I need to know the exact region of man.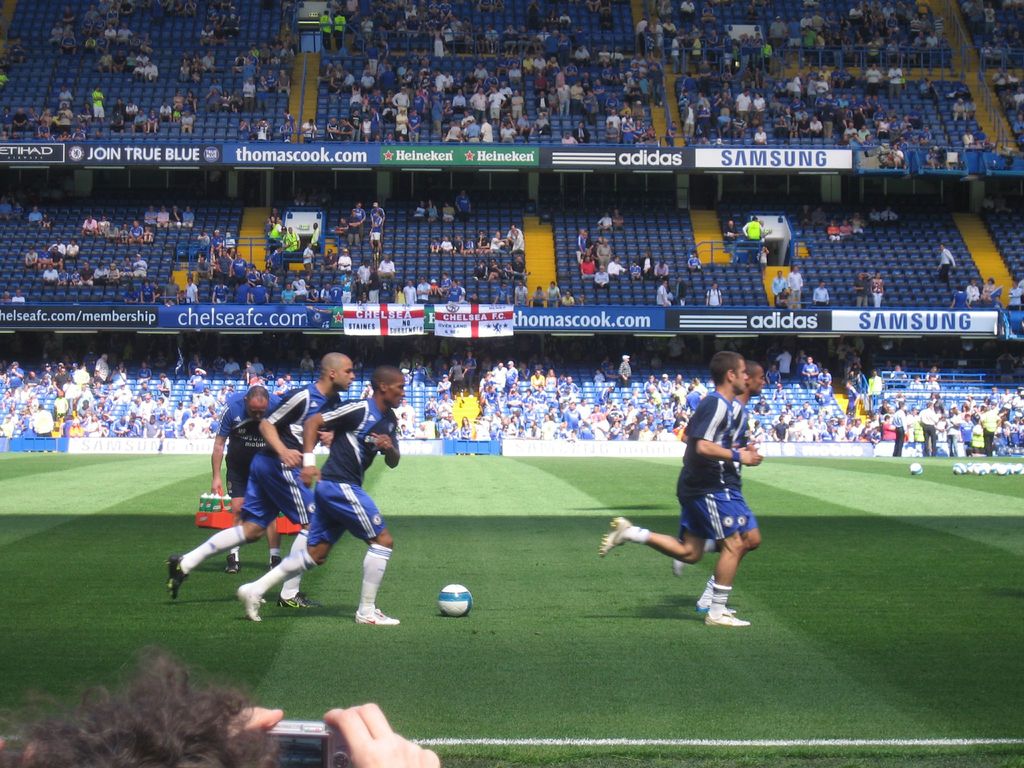
Region: x1=323, y1=249, x2=339, y2=273.
